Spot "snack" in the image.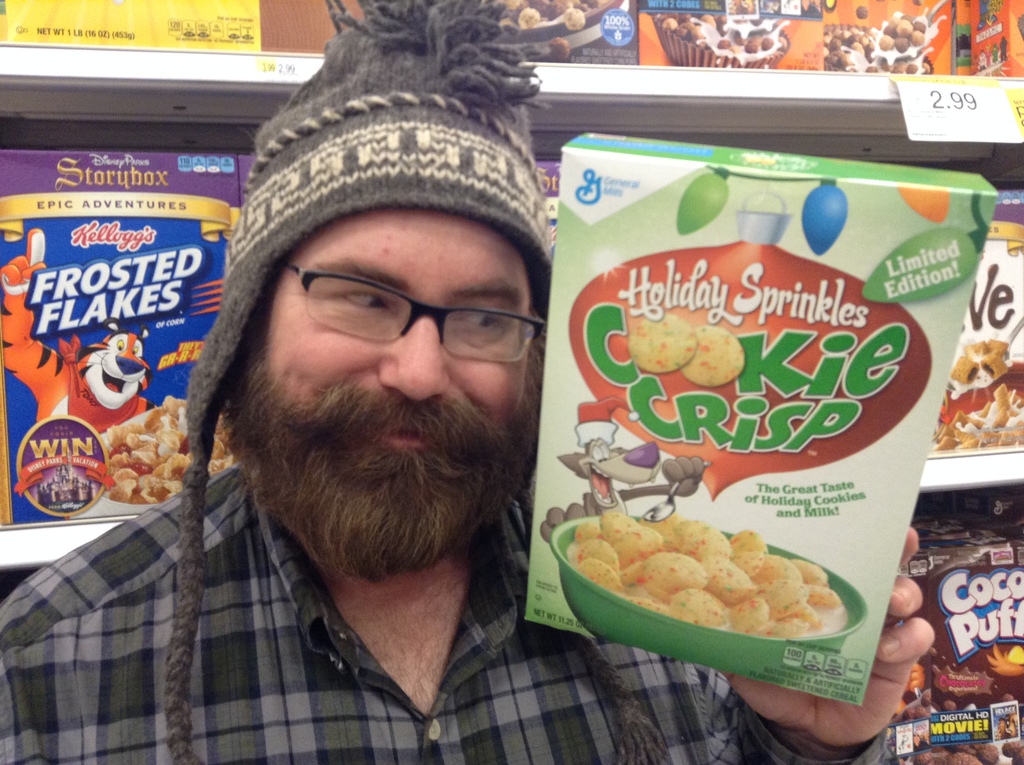
"snack" found at select_region(100, 393, 241, 510).
